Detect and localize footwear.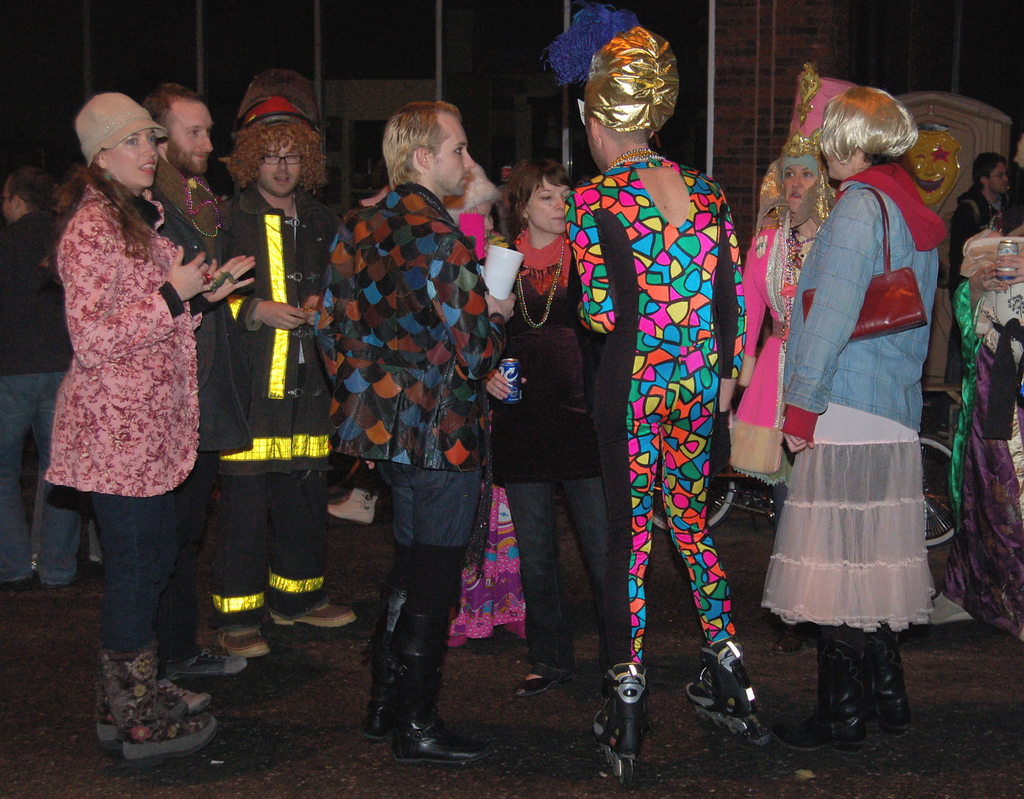
Localized at pyautogui.locateOnScreen(222, 629, 269, 657).
